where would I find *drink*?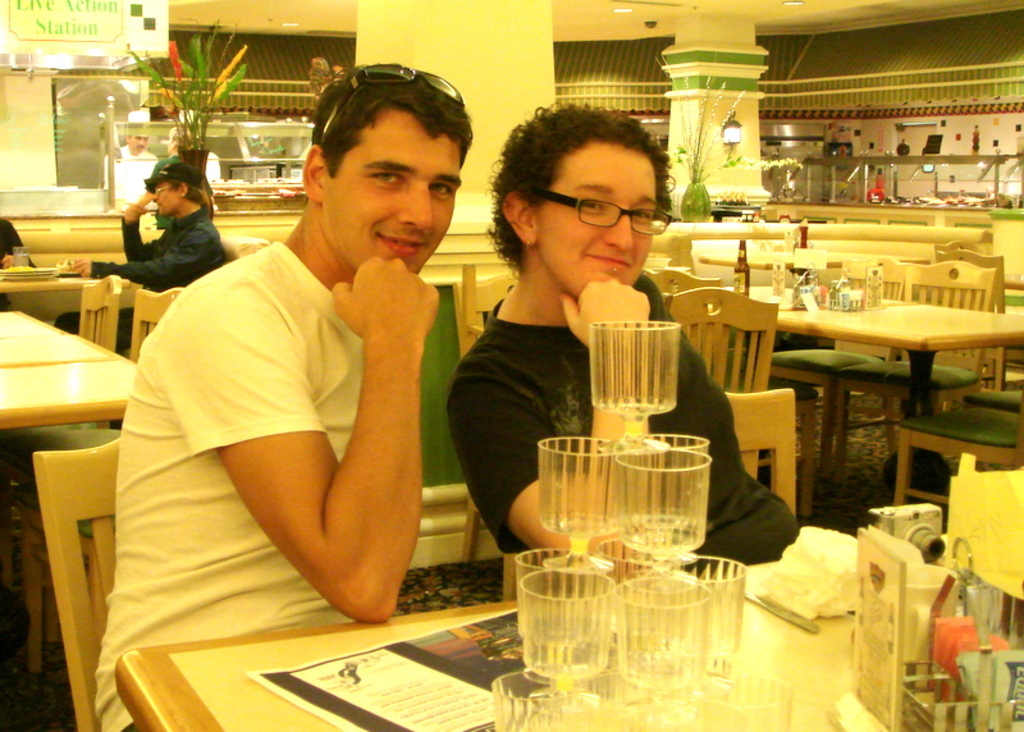
At box(733, 244, 749, 301).
